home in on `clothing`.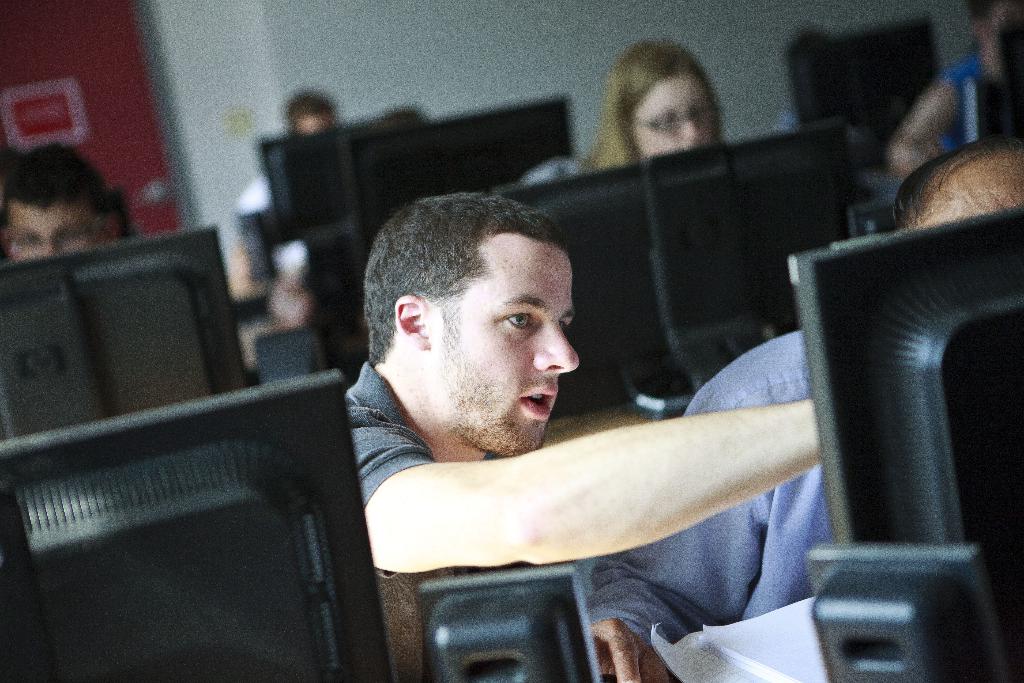
Homed in at <region>344, 362, 433, 577</region>.
